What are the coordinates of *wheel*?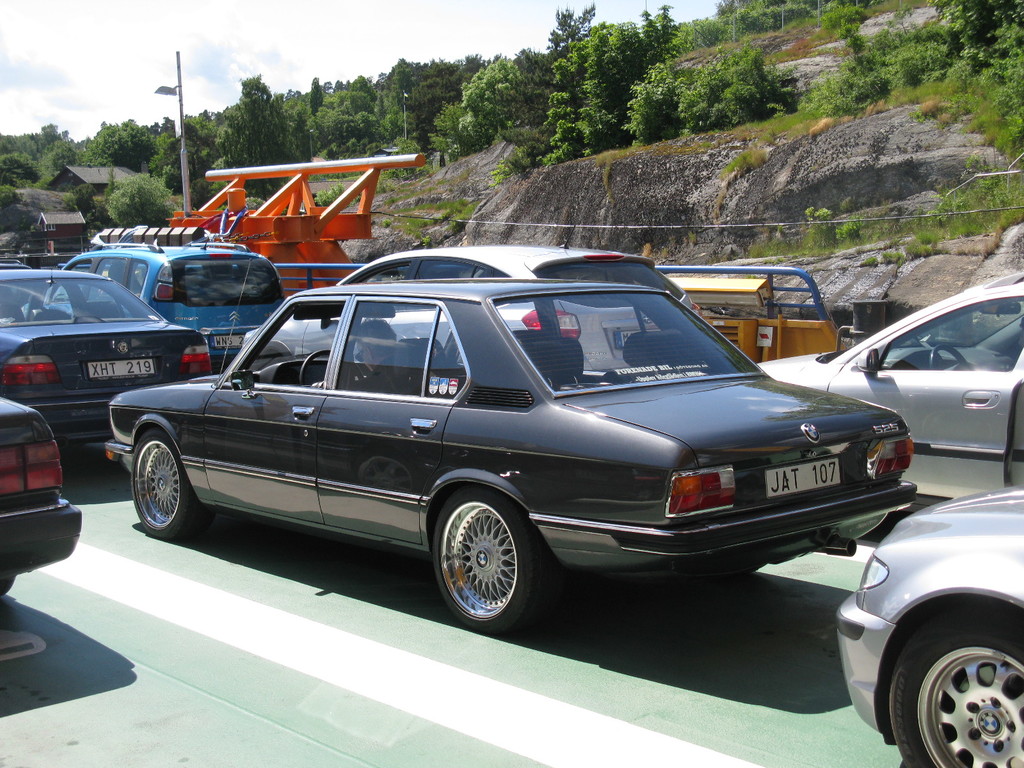
select_region(131, 428, 213, 545).
